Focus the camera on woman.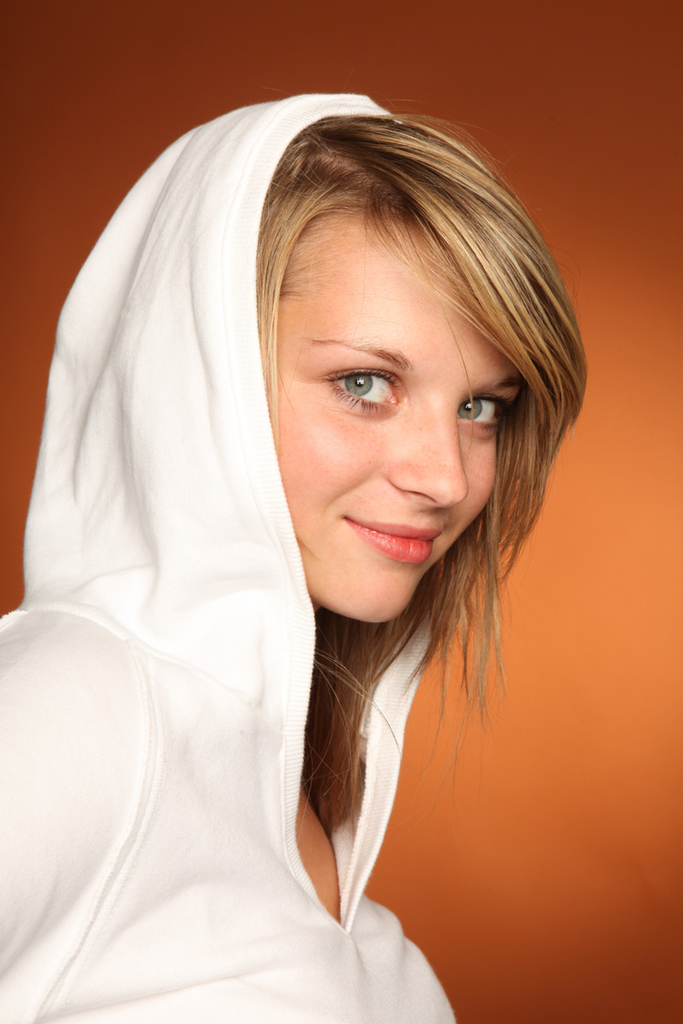
Focus region: [x1=0, y1=89, x2=602, y2=1023].
